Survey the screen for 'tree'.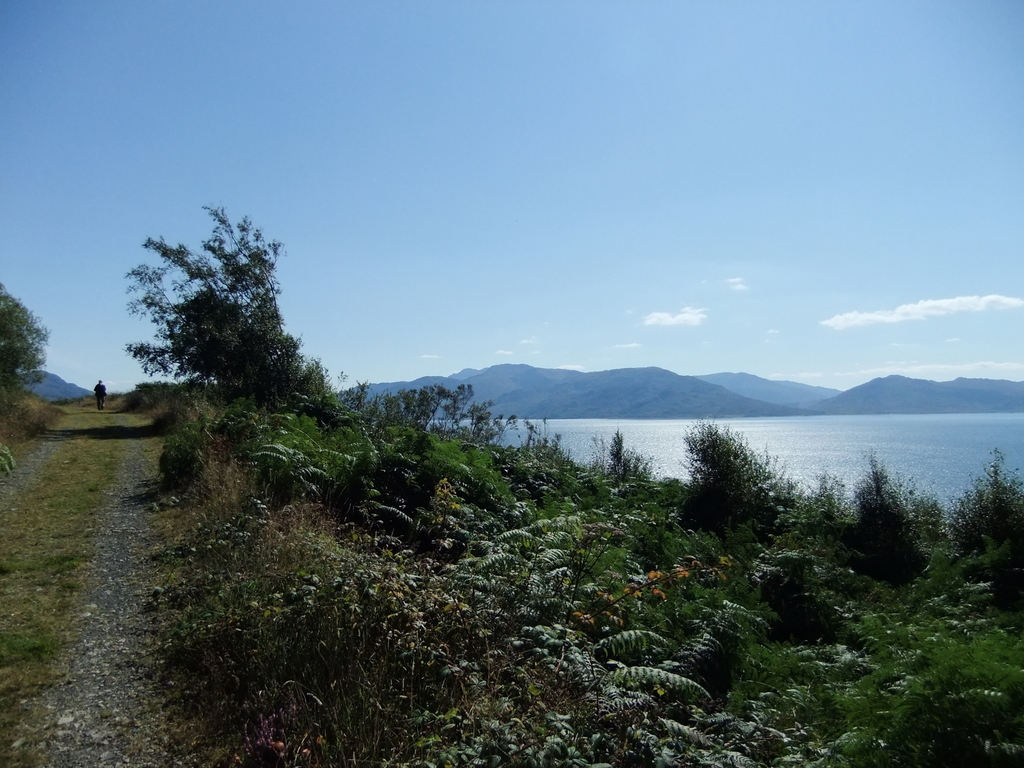
Survey found: left=0, top=285, right=55, bottom=425.
